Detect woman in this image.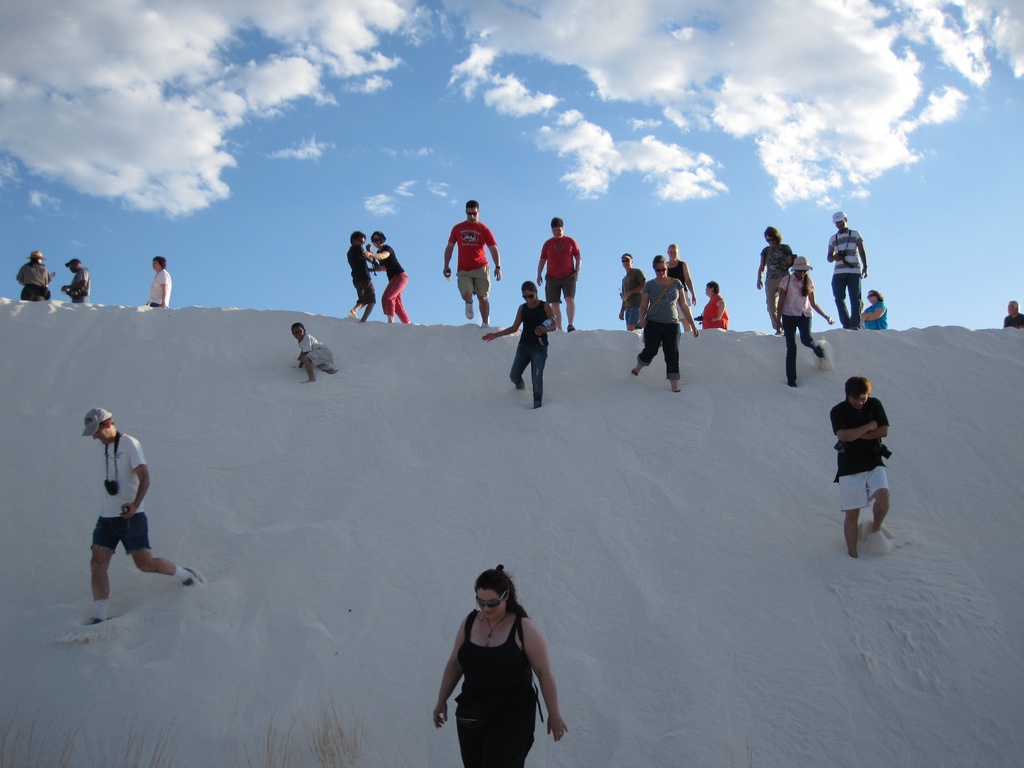
Detection: <box>773,257,834,386</box>.
